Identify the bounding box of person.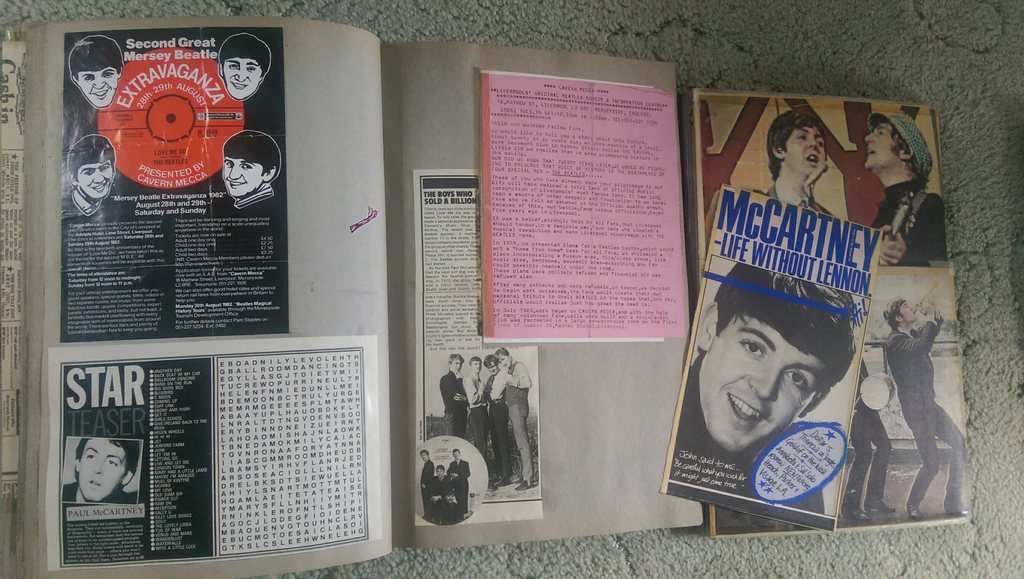
(68,135,114,215).
